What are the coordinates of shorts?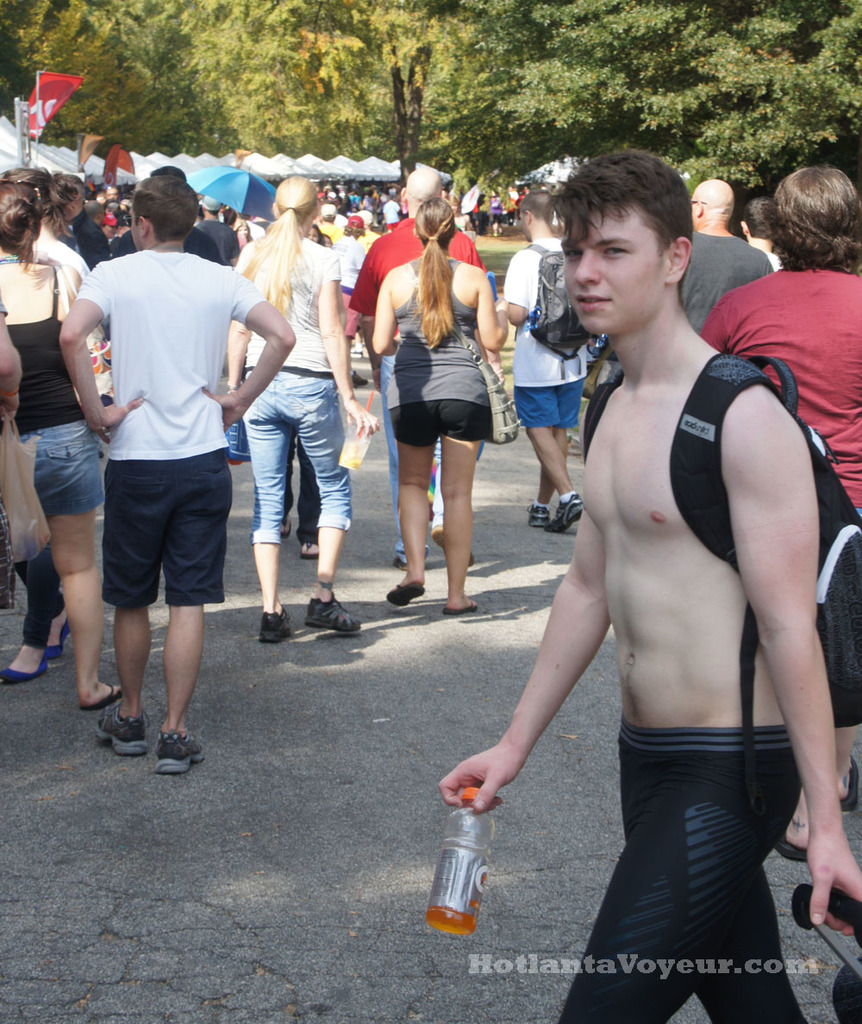
(17,420,106,518).
